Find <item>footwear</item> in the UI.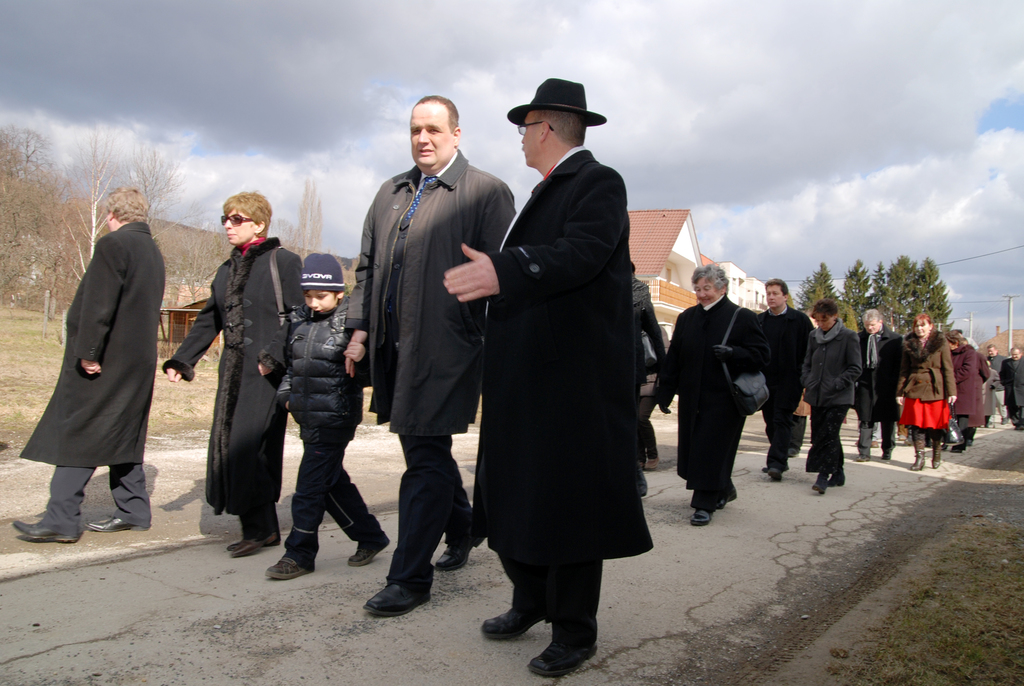
UI element at left=350, top=534, right=388, bottom=560.
